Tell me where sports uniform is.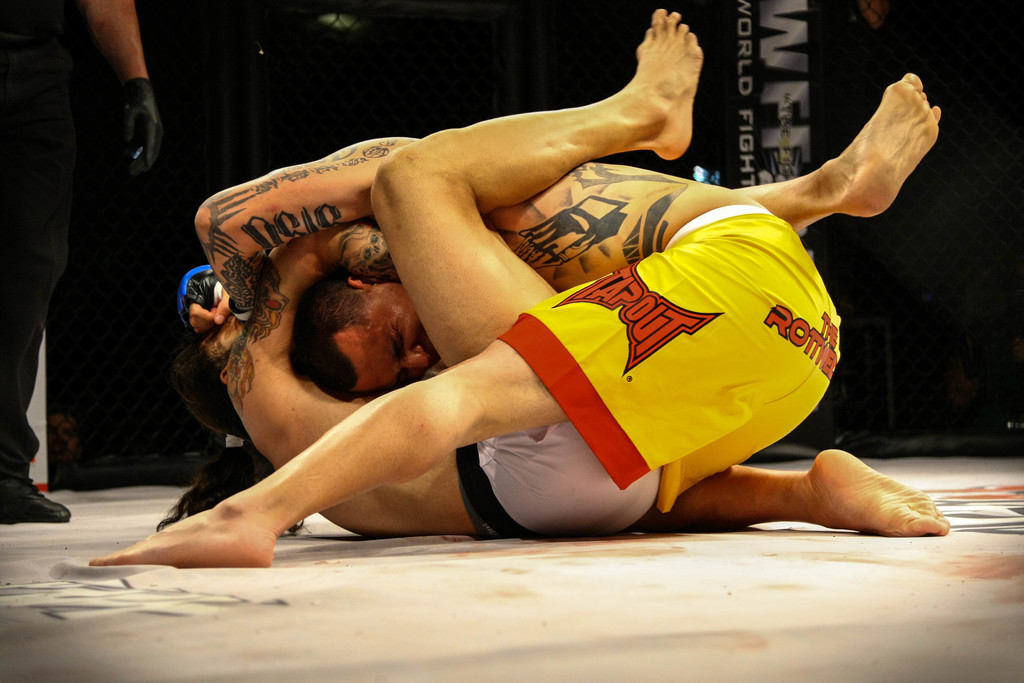
sports uniform is at box(494, 215, 841, 517).
